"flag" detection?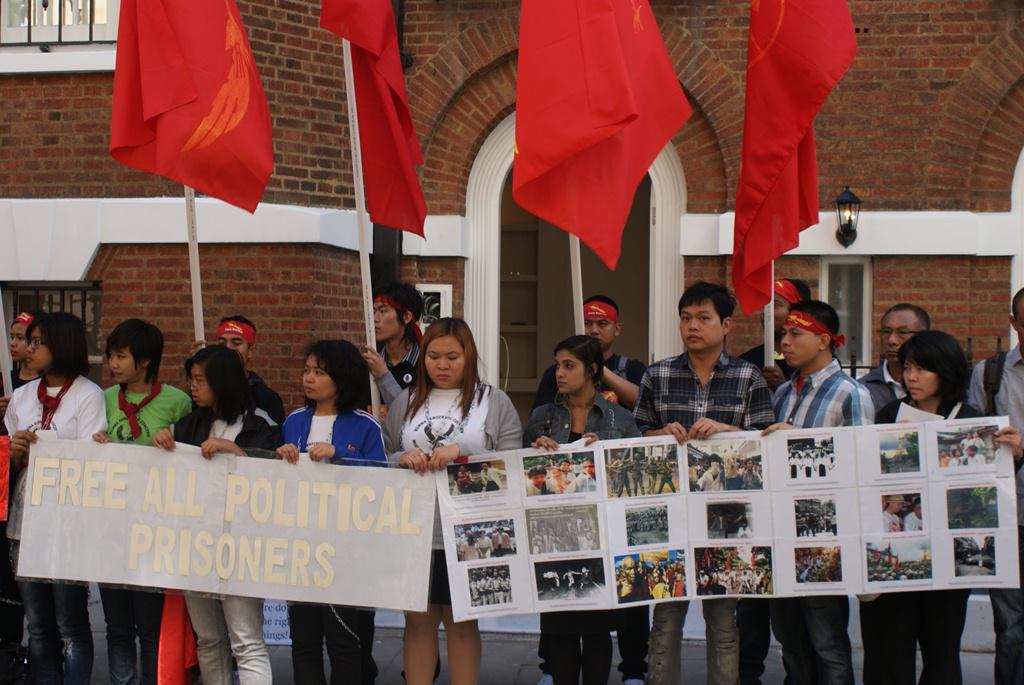
(left=513, top=0, right=696, bottom=271)
